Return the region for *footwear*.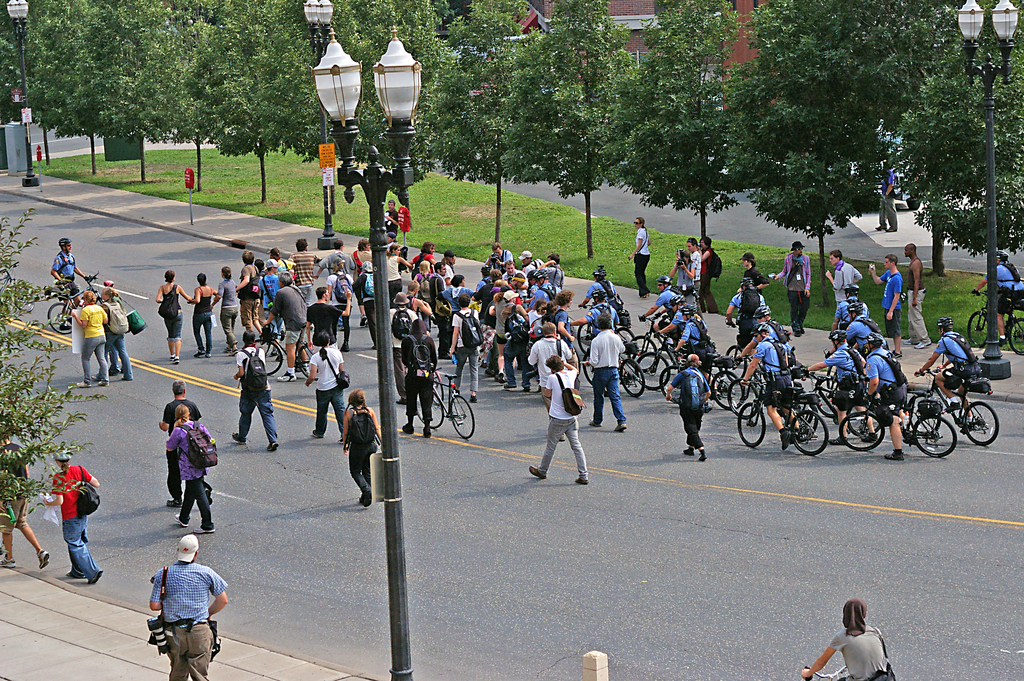
<region>637, 291, 649, 298</region>.
